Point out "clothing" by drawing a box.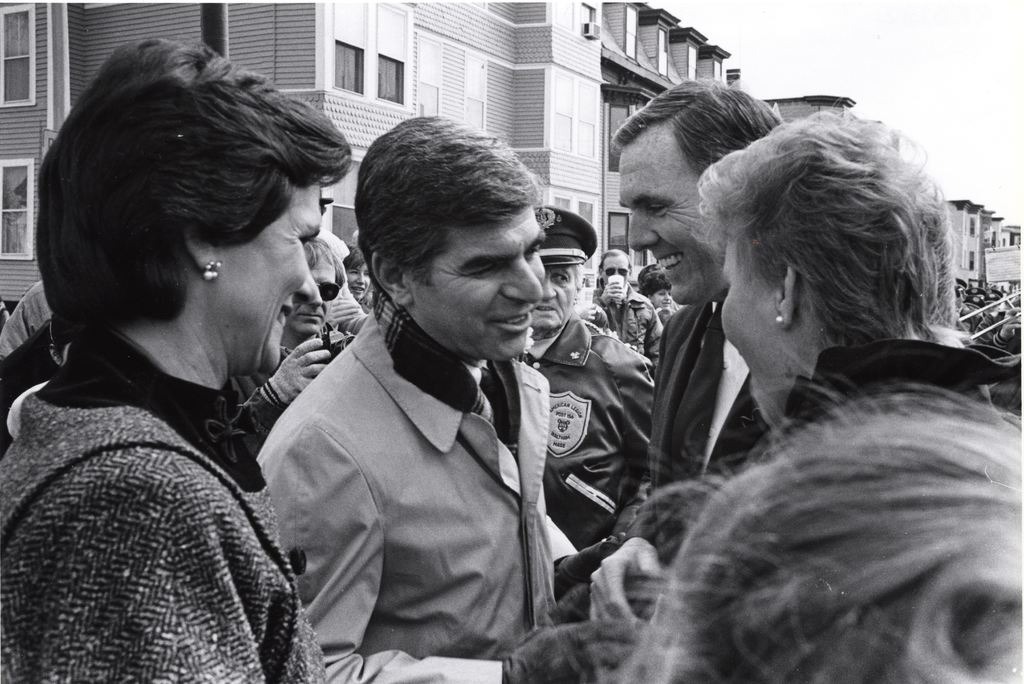
{"x1": 639, "y1": 292, "x2": 769, "y2": 501}.
